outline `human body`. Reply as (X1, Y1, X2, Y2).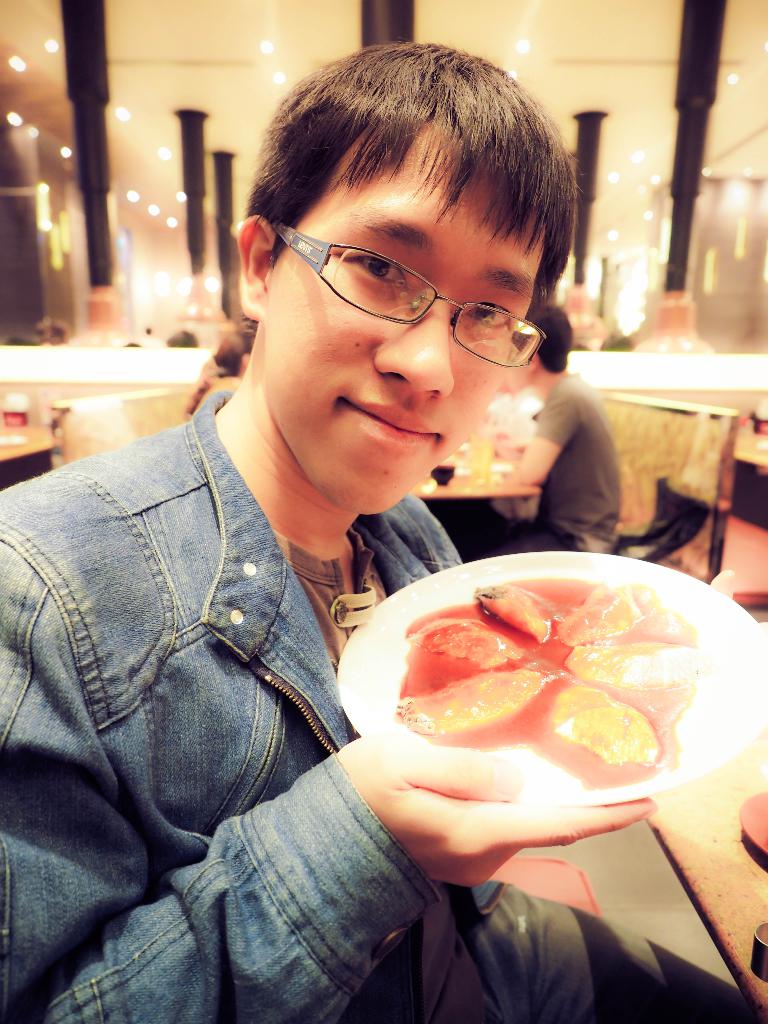
(46, 71, 568, 1023).
